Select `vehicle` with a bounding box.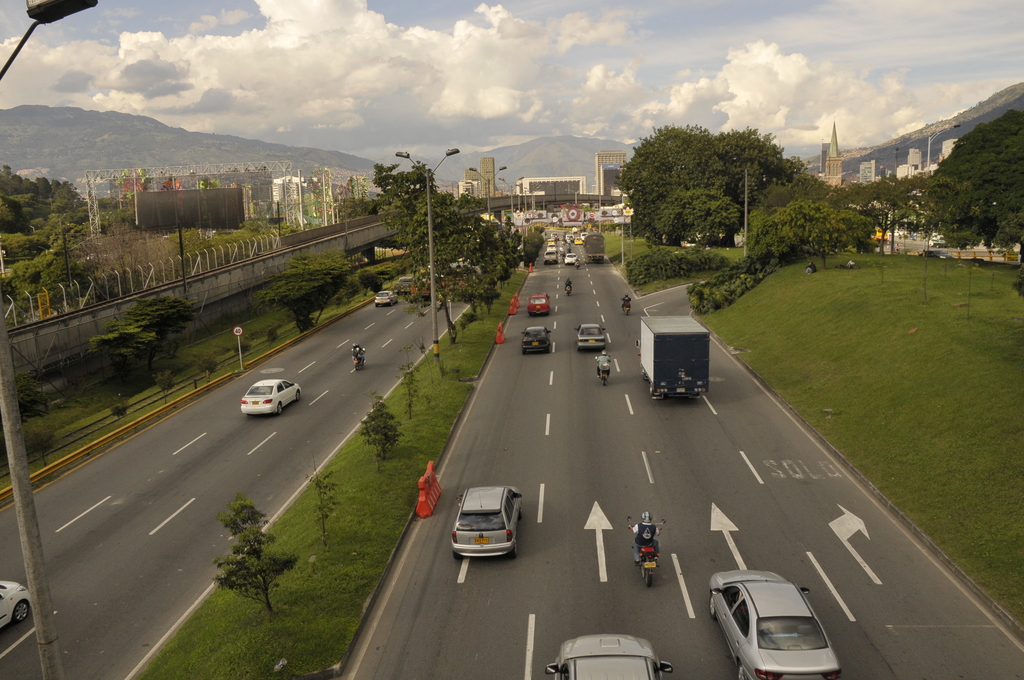
564, 286, 572, 294.
